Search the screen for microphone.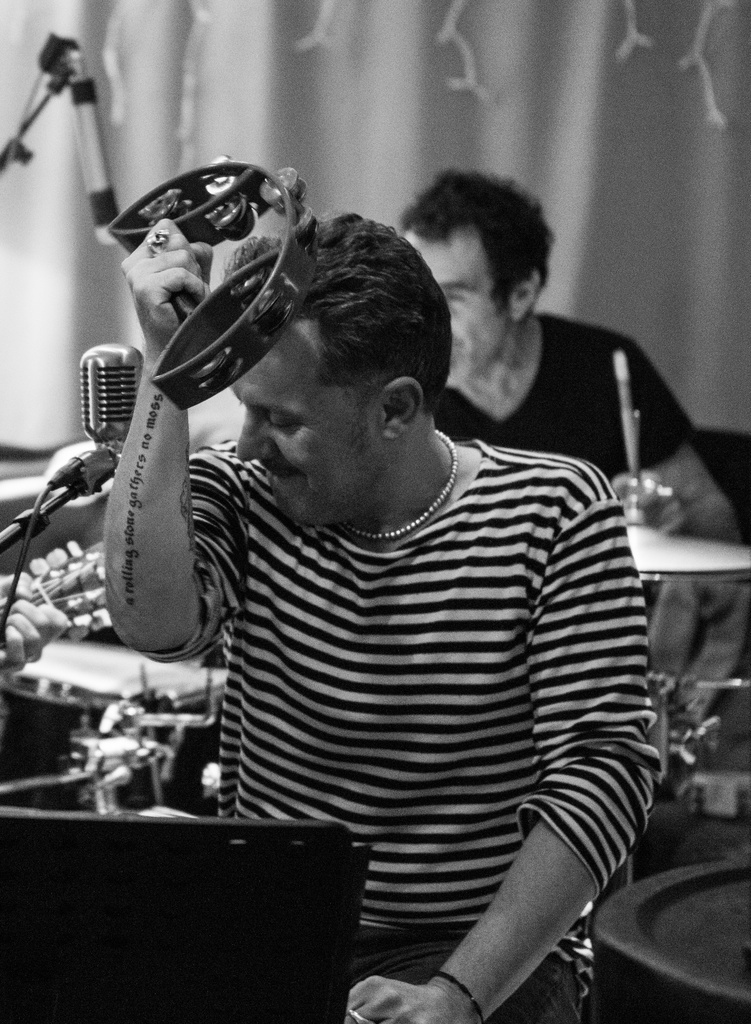
Found at crop(77, 338, 145, 466).
